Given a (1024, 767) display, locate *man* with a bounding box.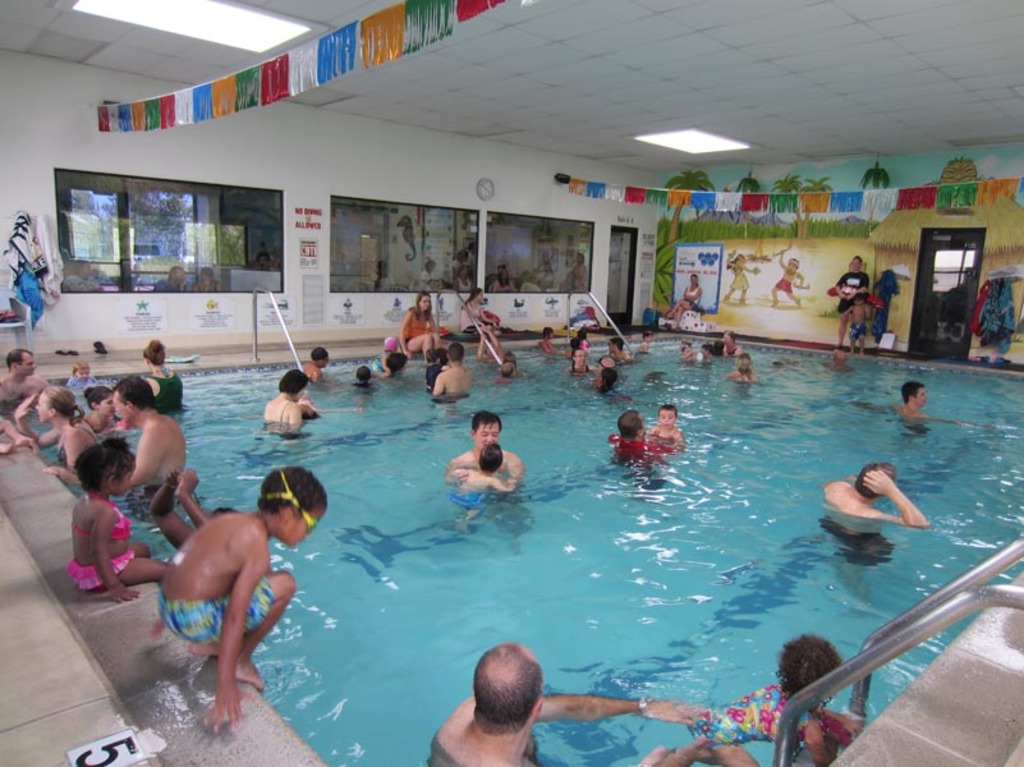
Located: left=828, top=251, right=872, bottom=343.
